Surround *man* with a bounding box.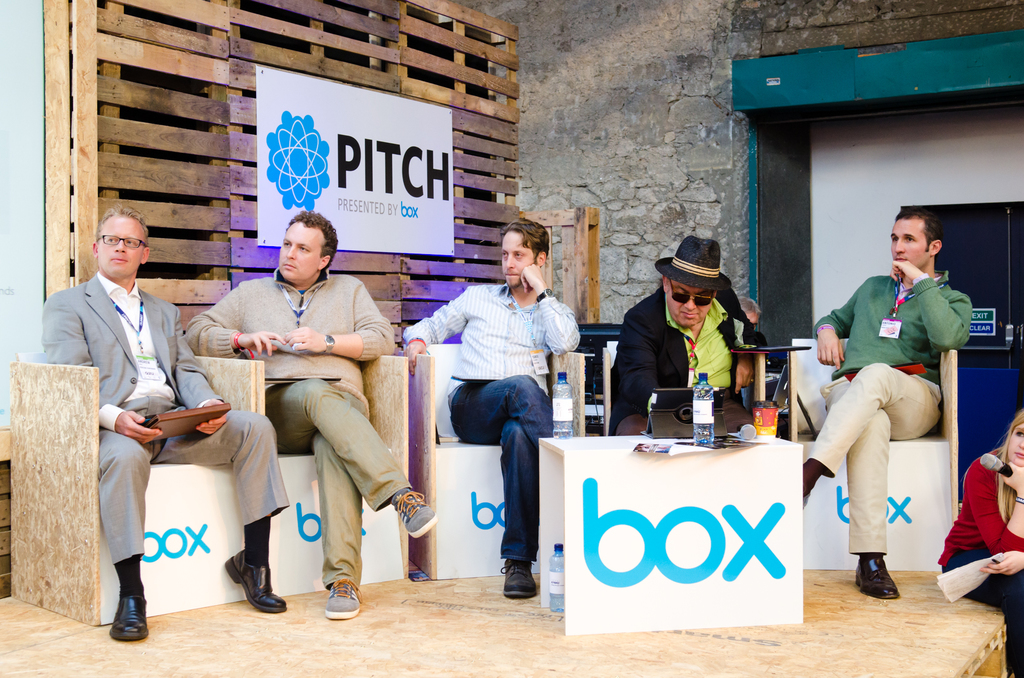
[403,221,579,595].
